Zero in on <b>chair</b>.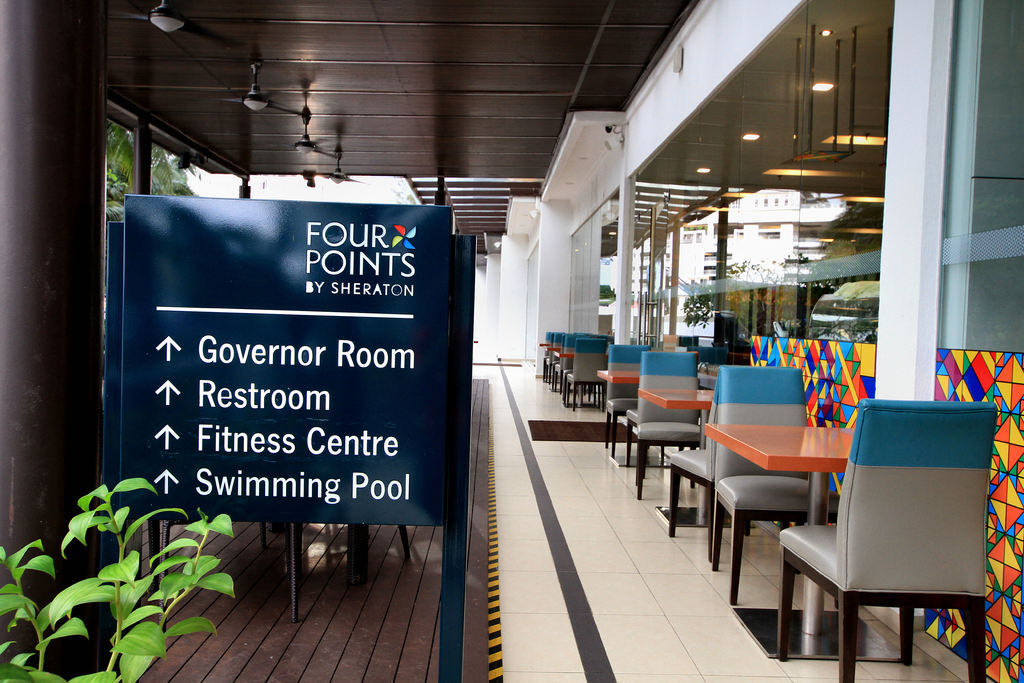
Zeroed in: left=792, top=406, right=1000, bottom=682.
